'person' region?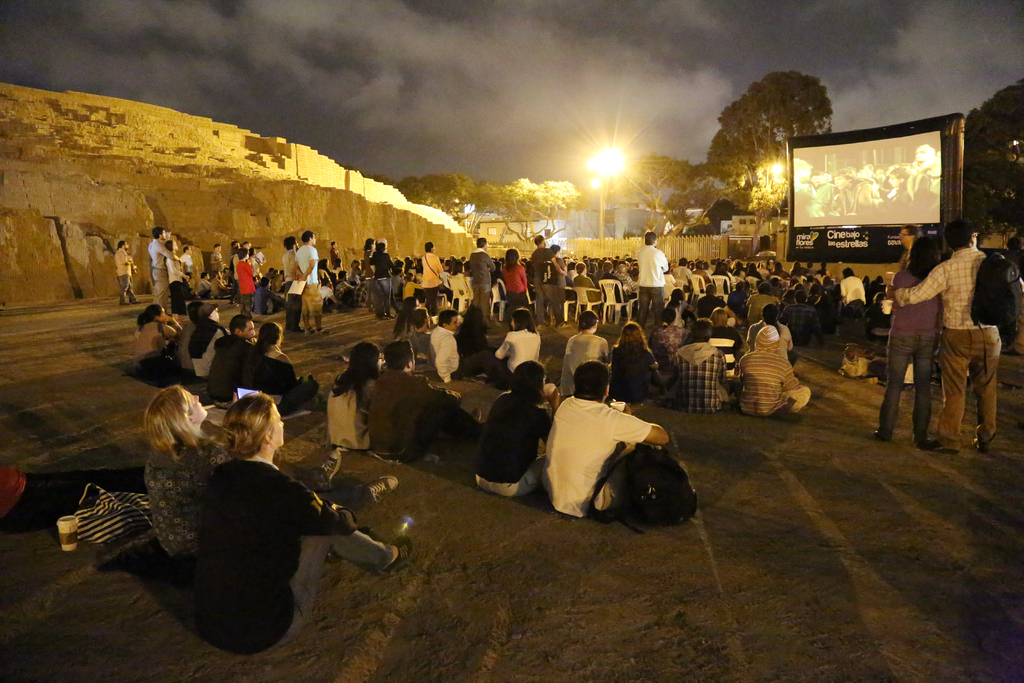
[left=627, top=226, right=669, bottom=330]
